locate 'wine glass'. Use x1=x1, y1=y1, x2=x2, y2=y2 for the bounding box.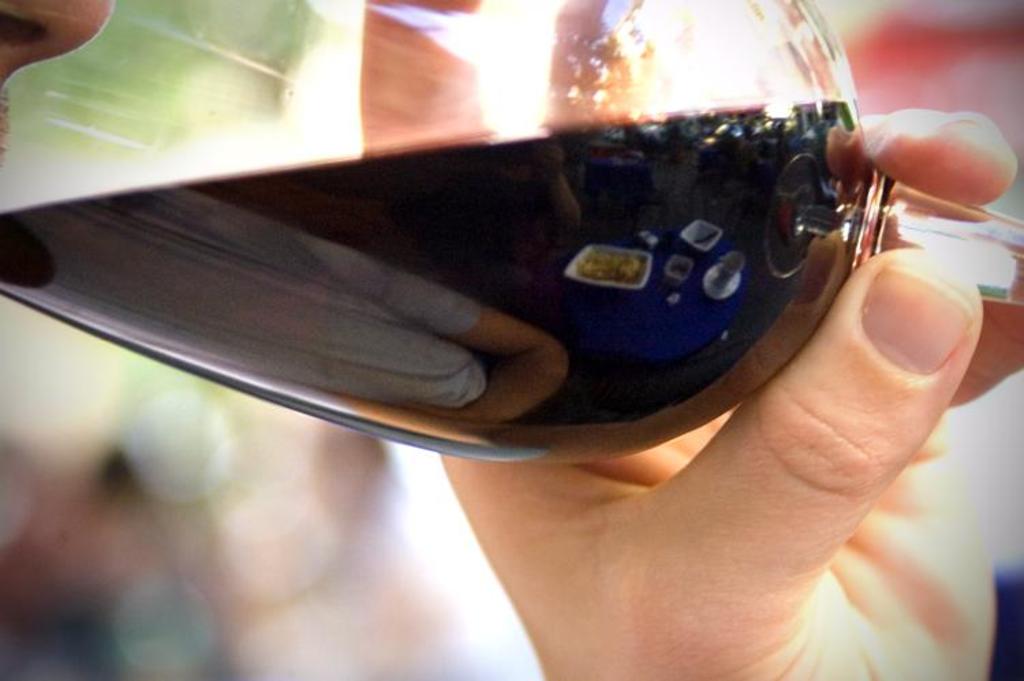
x1=0, y1=0, x2=1023, y2=465.
